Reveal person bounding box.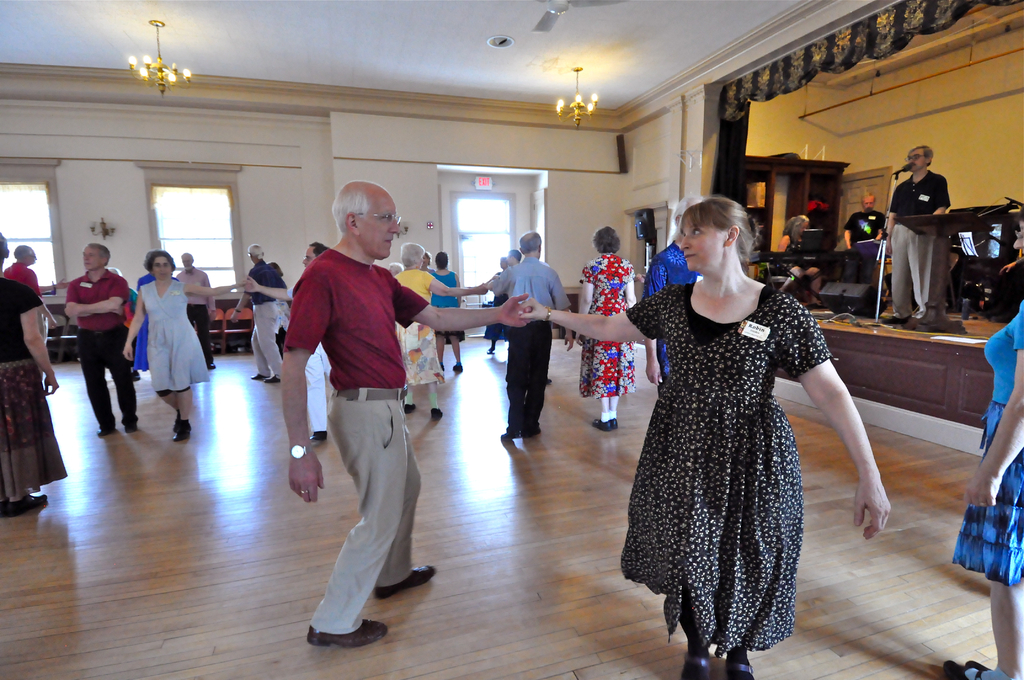
Revealed: 939 211 1023 679.
